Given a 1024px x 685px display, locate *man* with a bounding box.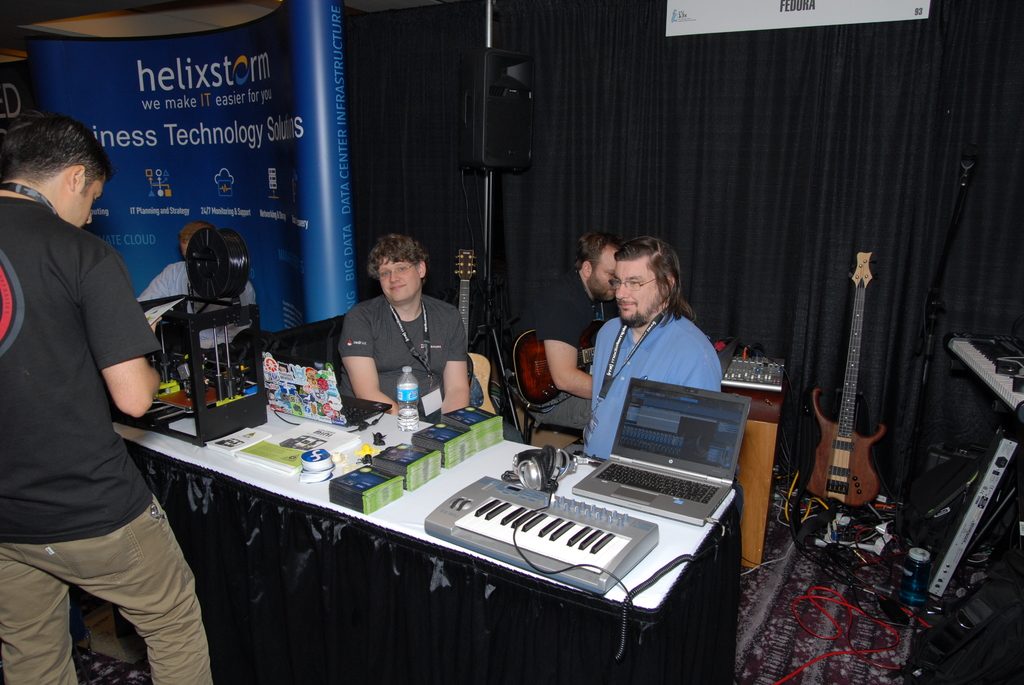
Located: bbox=[134, 218, 257, 349].
